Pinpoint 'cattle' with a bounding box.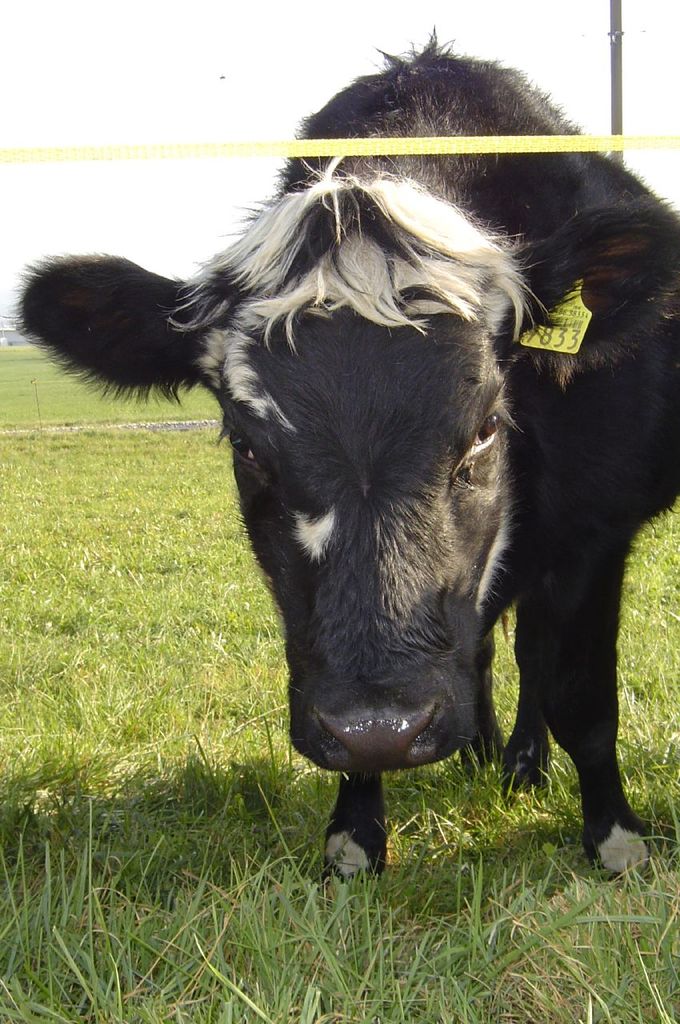
<region>53, 55, 663, 916</region>.
